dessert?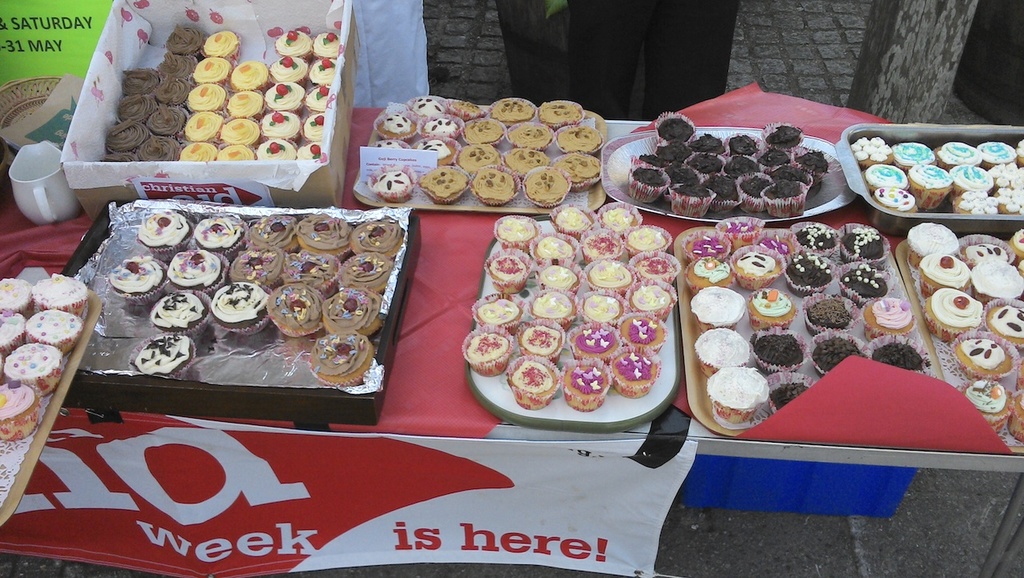
{"x1": 702, "y1": 280, "x2": 742, "y2": 323}
